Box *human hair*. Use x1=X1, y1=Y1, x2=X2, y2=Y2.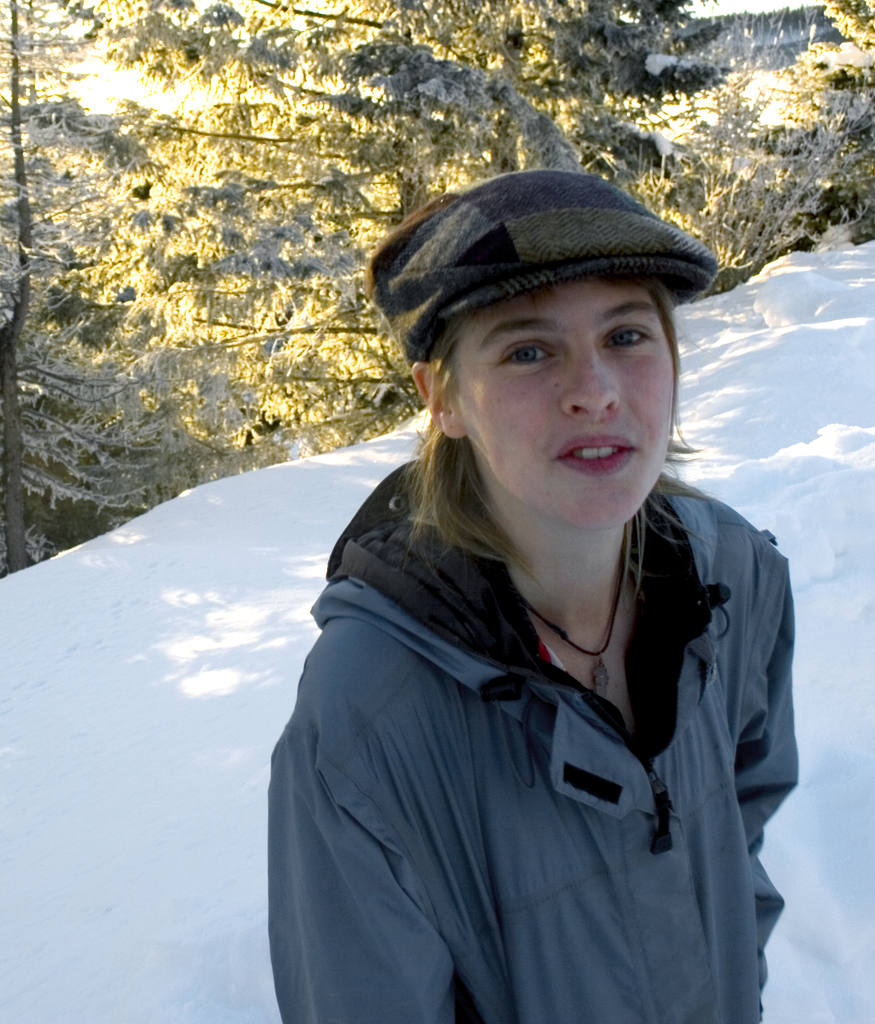
x1=409, y1=306, x2=517, y2=556.
